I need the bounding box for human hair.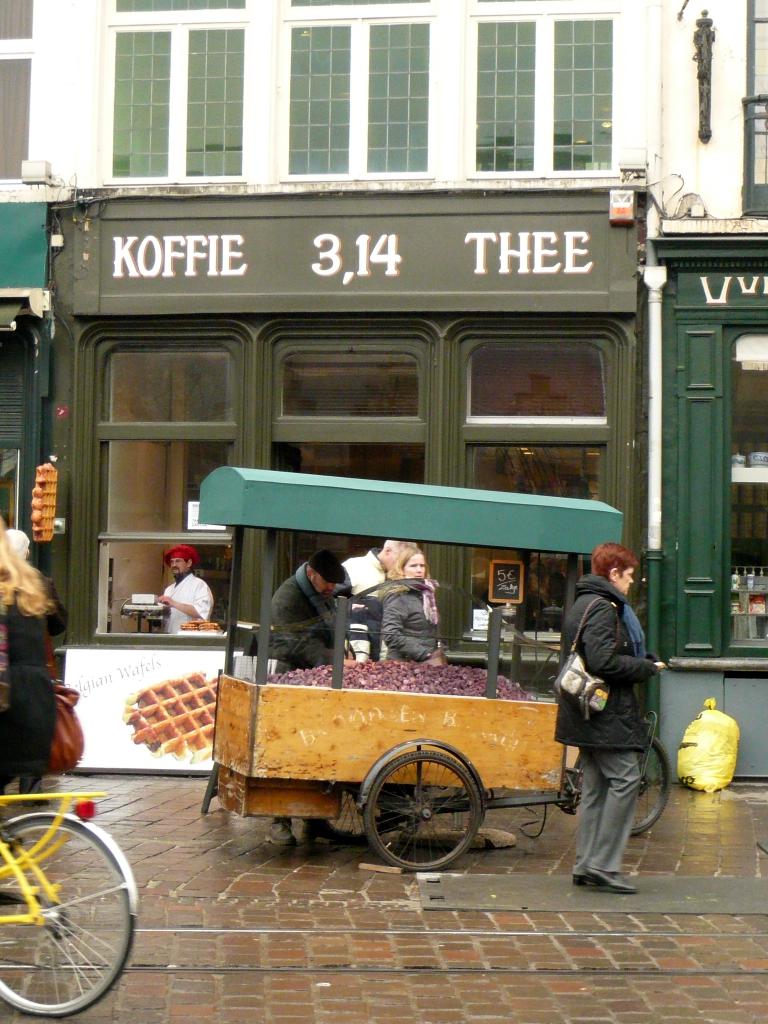
Here it is: Rect(380, 546, 431, 604).
